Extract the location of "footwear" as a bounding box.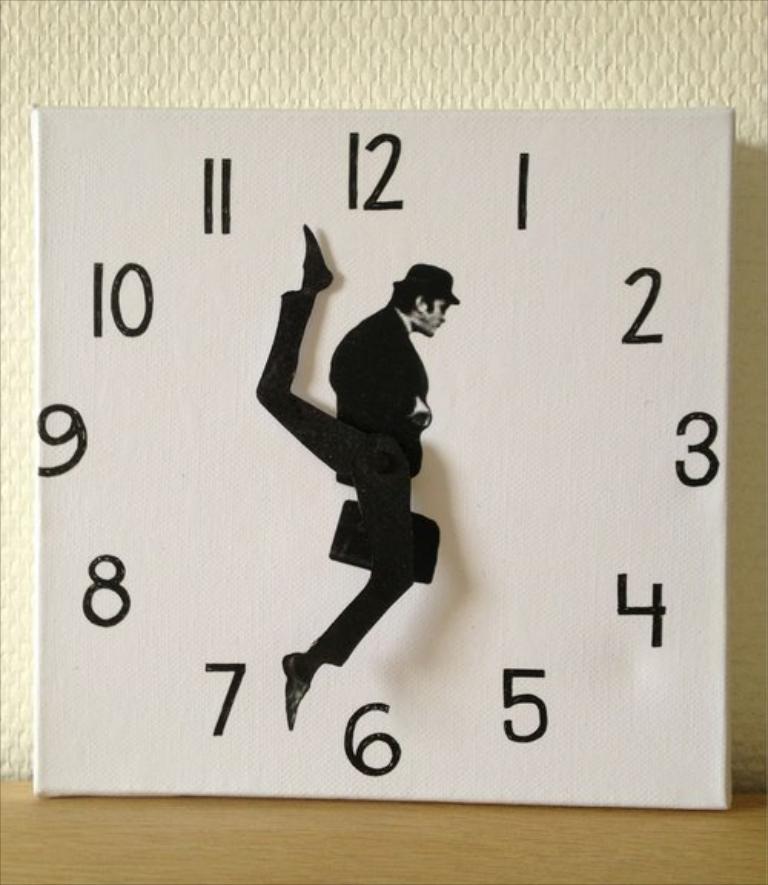
left=284, top=655, right=312, bottom=731.
